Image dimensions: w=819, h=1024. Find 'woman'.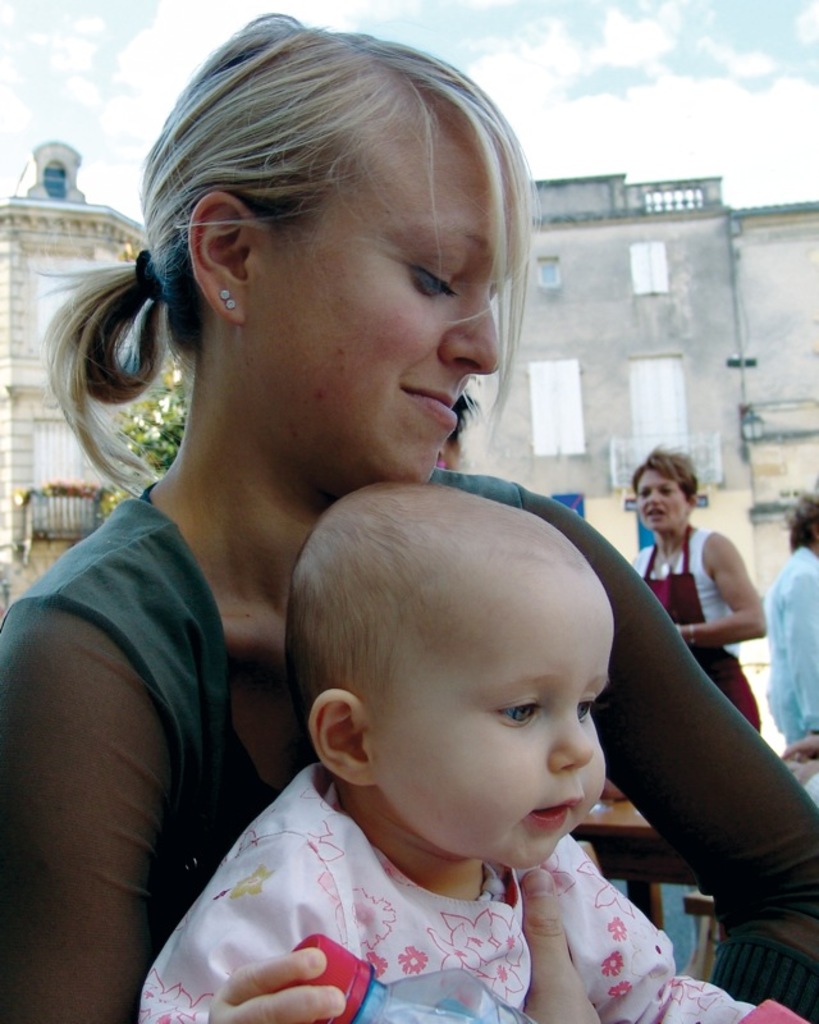
select_region(617, 440, 775, 749).
